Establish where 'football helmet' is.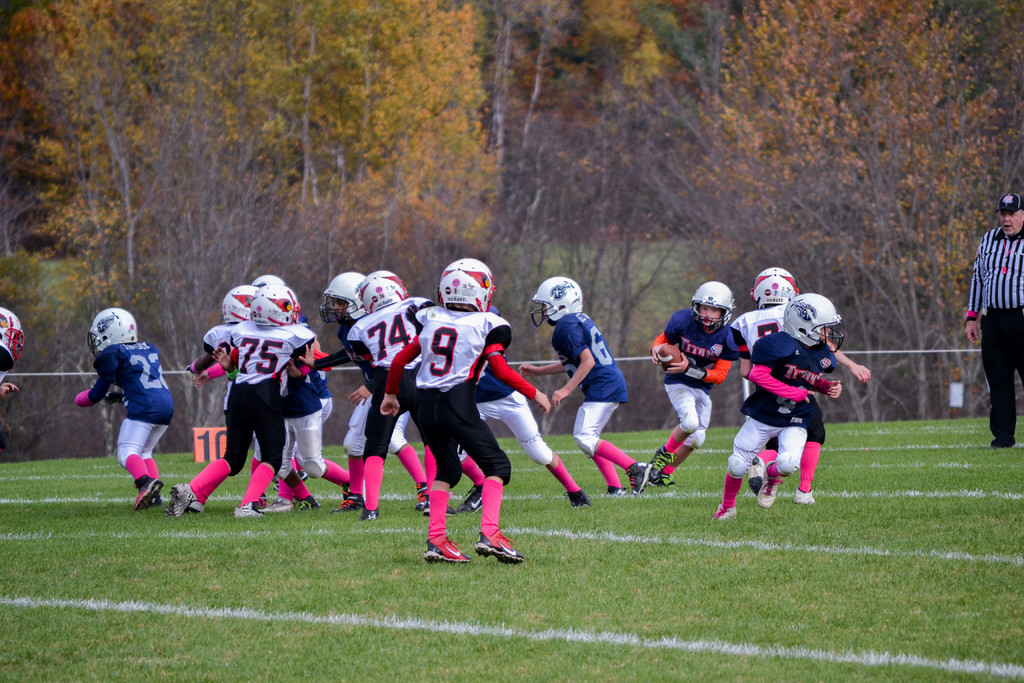
Established at Rect(358, 270, 404, 309).
